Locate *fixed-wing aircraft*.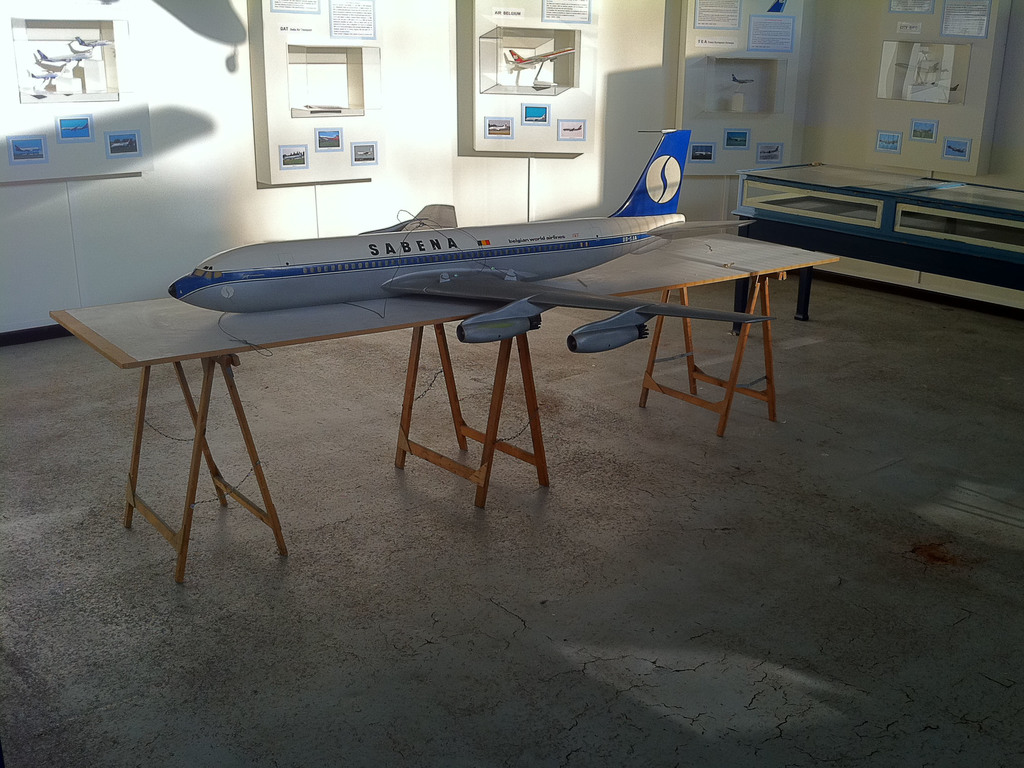
Bounding box: x1=166, y1=122, x2=782, y2=353.
